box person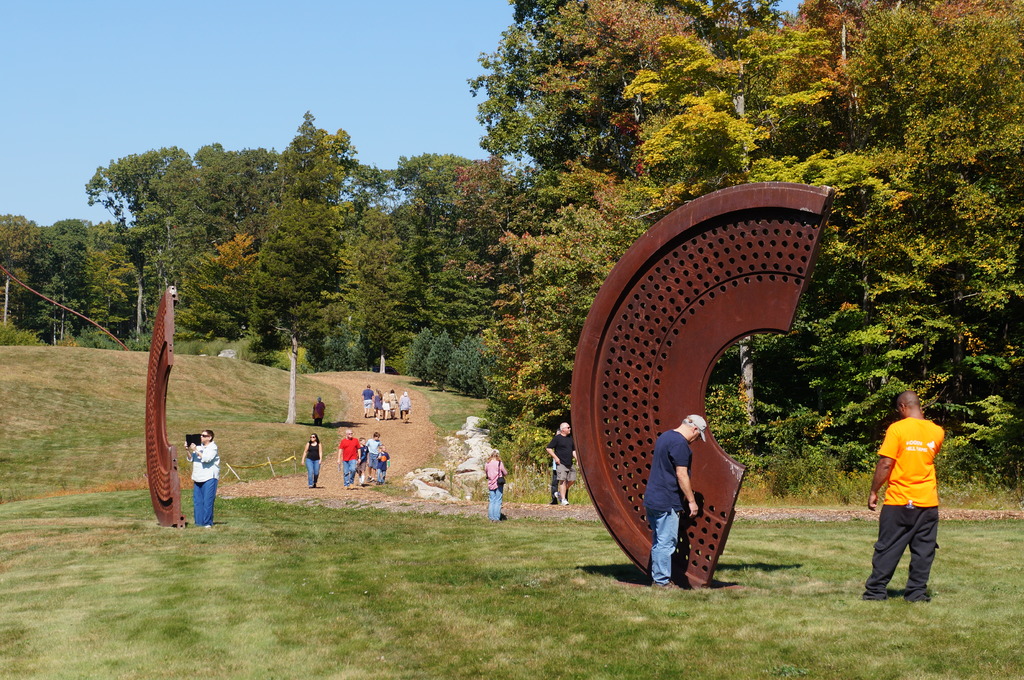
[376,388,387,422]
